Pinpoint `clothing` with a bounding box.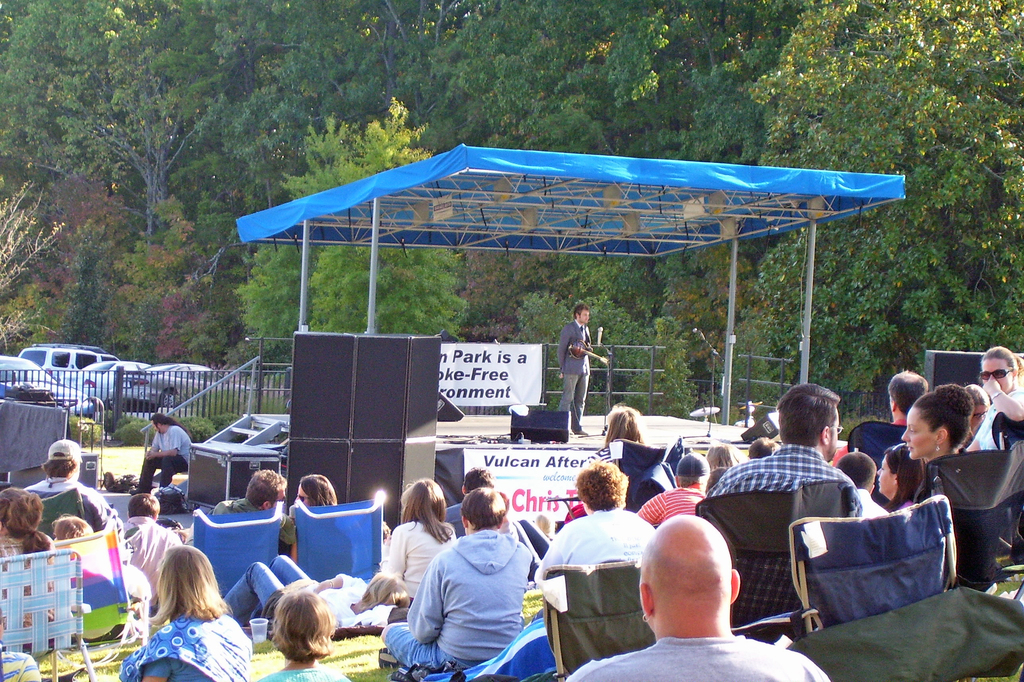
(548,324,594,429).
